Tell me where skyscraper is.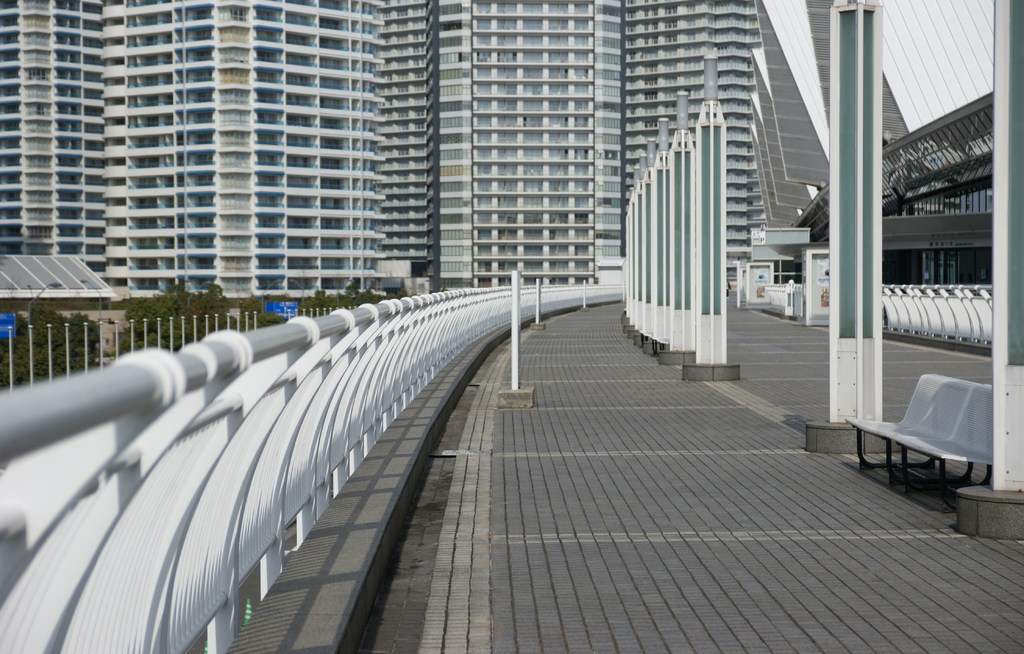
skyscraper is at 319 0 383 300.
